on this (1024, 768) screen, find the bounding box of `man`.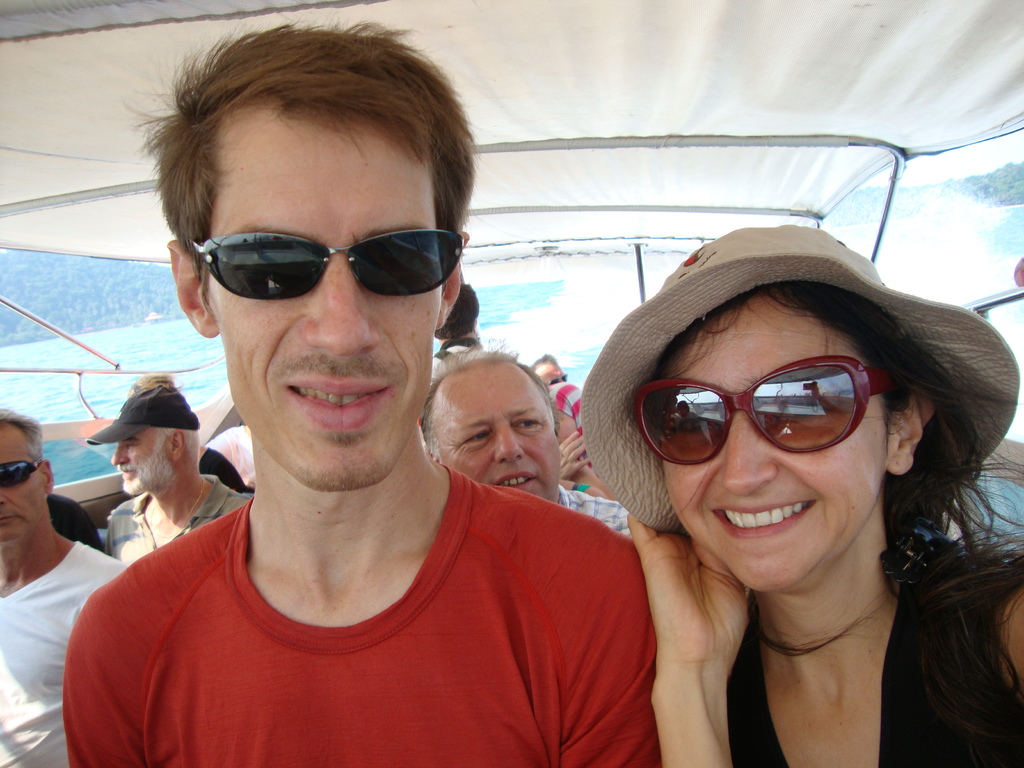
Bounding box: 80/381/271/586.
